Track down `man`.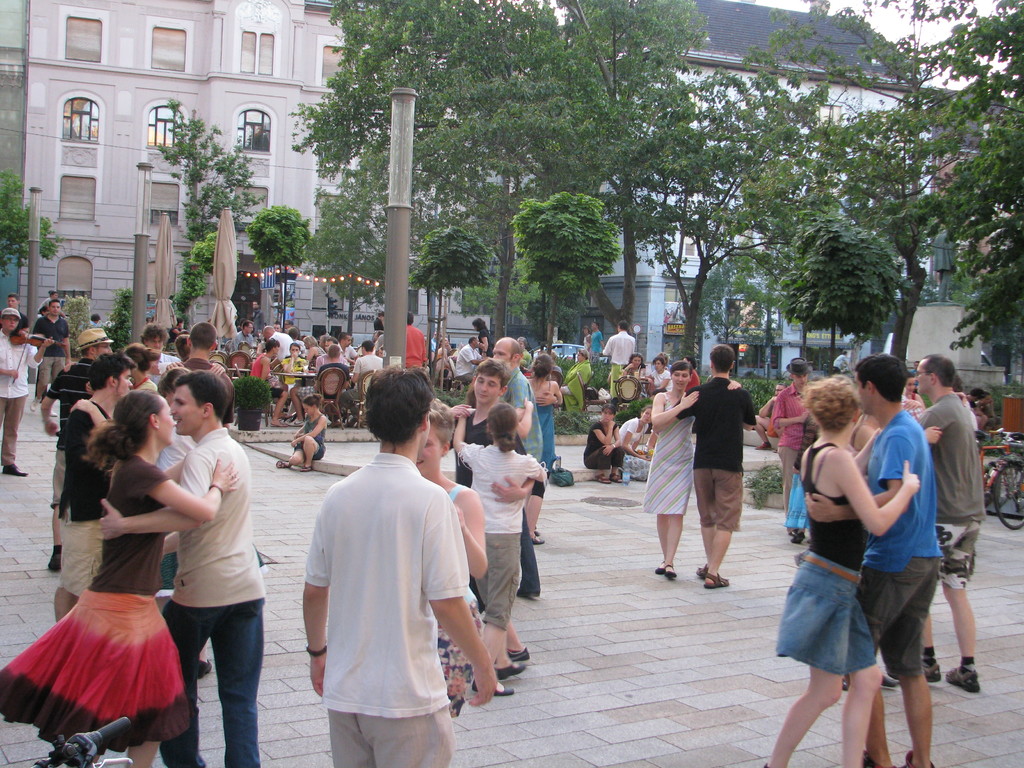
Tracked to region(4, 294, 30, 334).
